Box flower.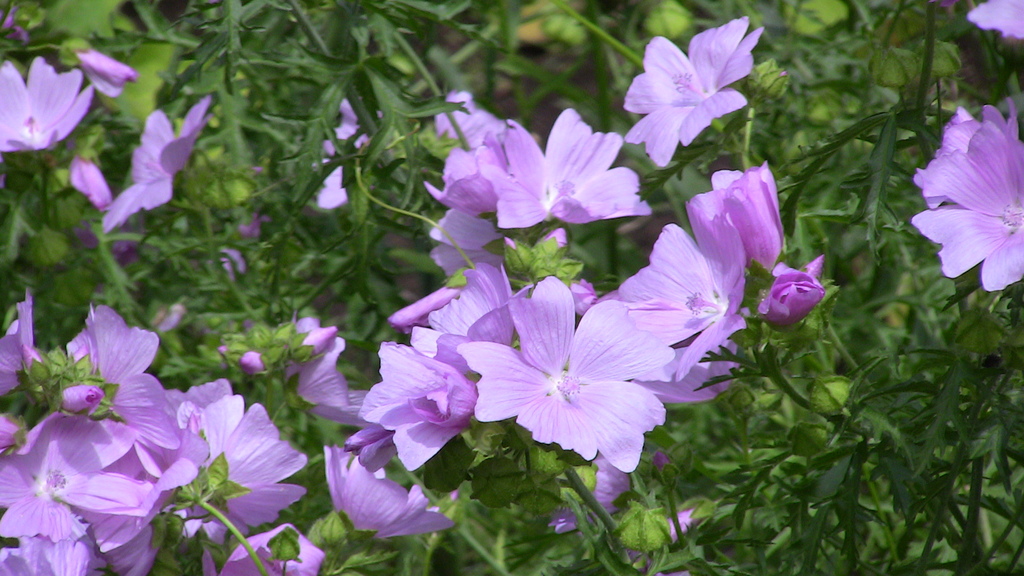
351 336 481 470.
